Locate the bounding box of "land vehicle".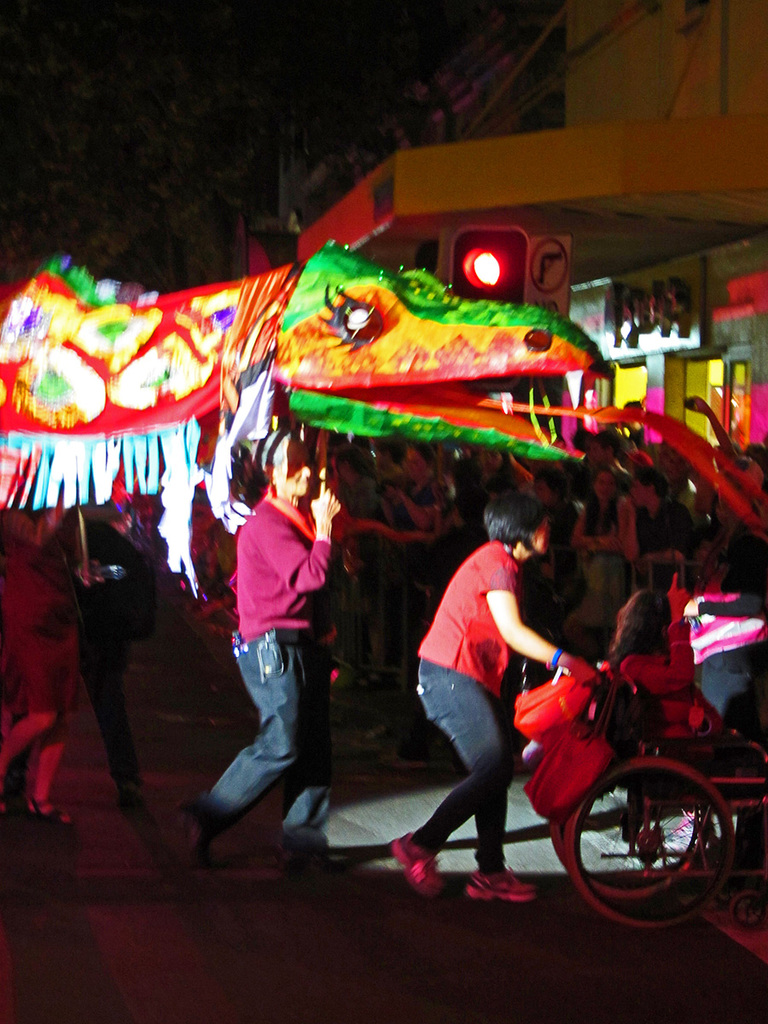
Bounding box: (left=545, top=664, right=767, bottom=932).
